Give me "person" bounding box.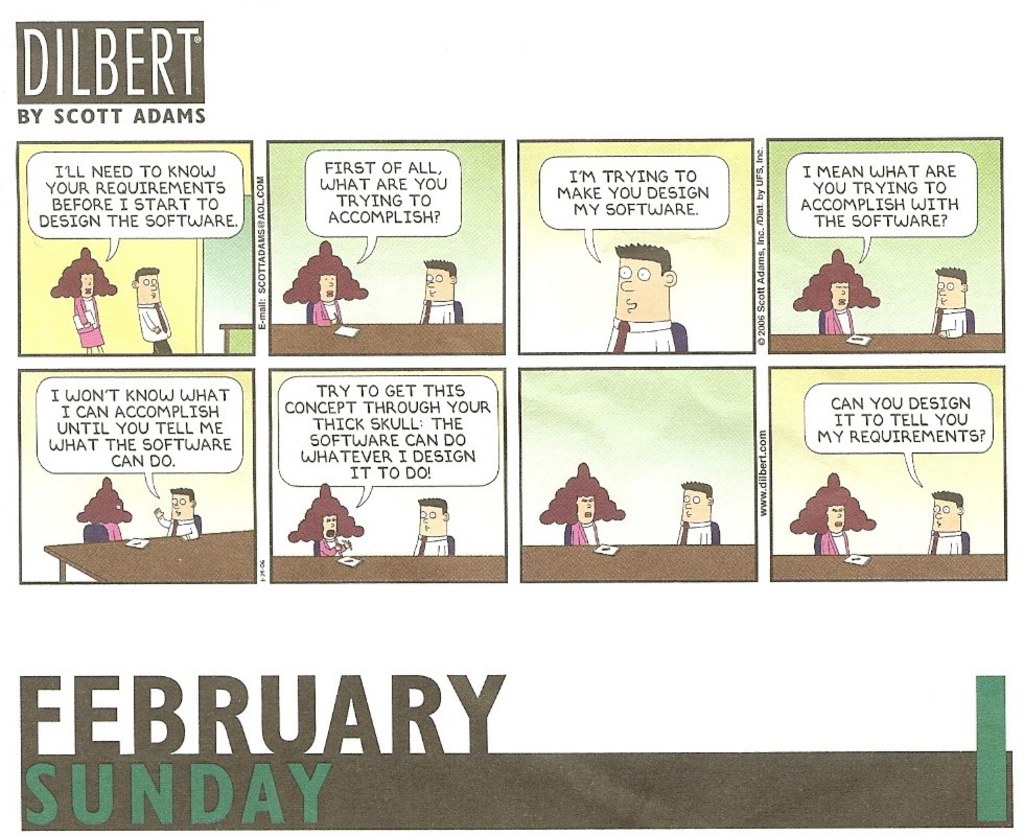
locate(929, 490, 974, 556).
